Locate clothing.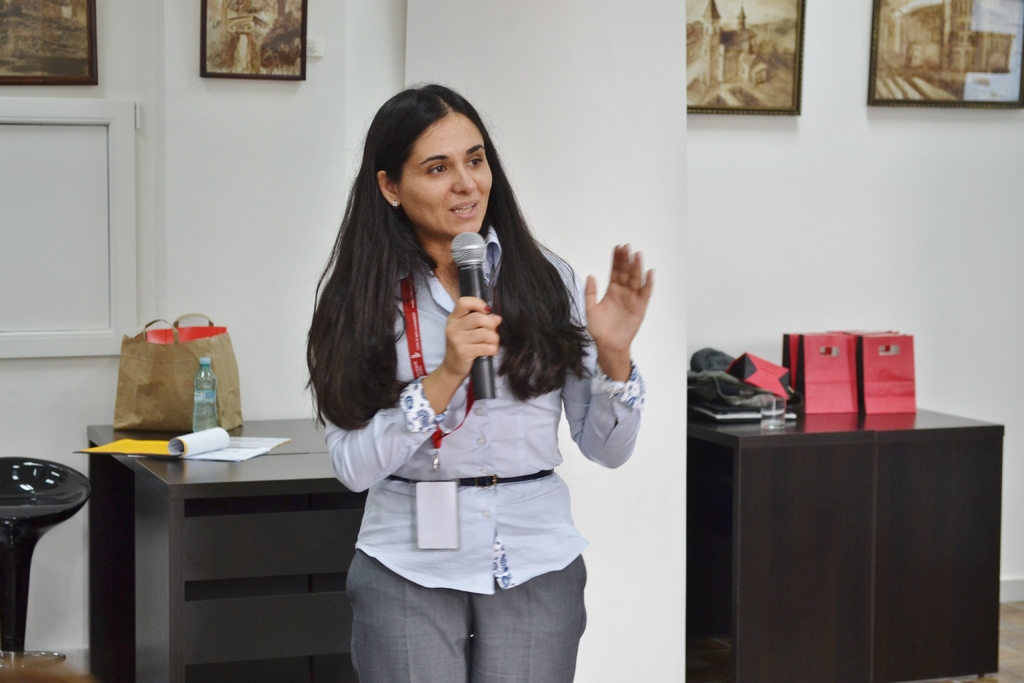
Bounding box: Rect(321, 223, 646, 682).
